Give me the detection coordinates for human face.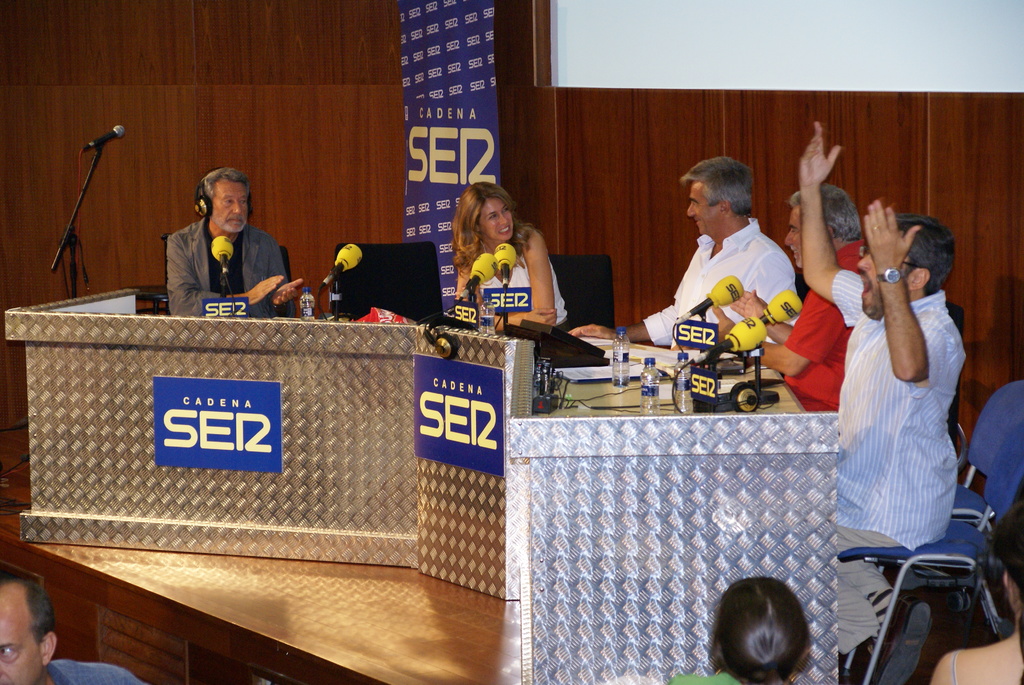
(left=0, top=608, right=40, bottom=684).
